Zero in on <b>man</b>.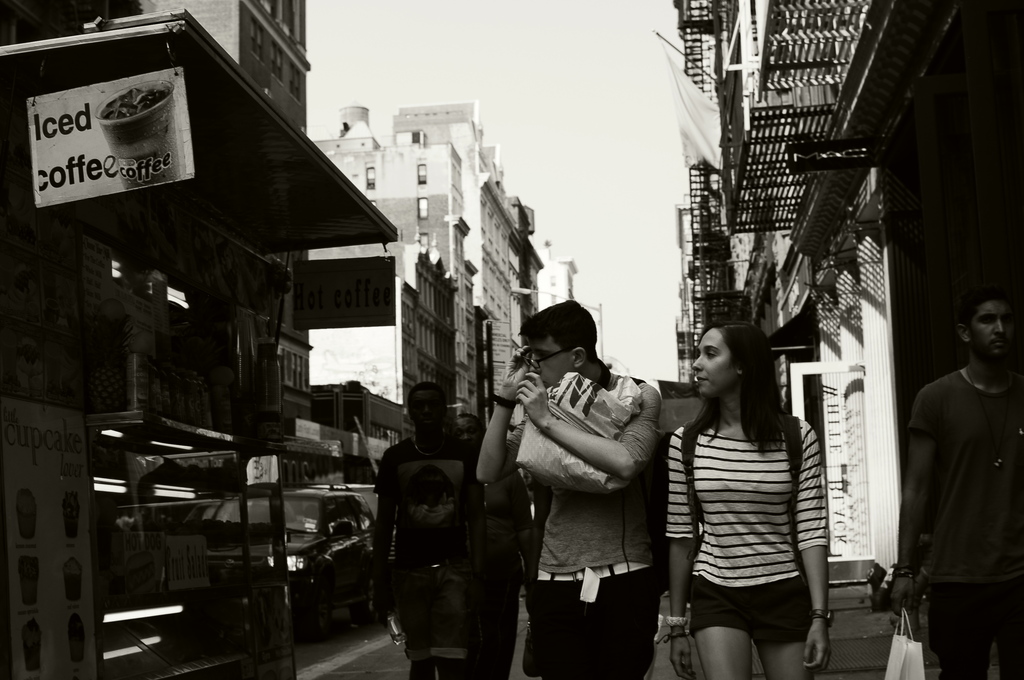
Zeroed in: bbox=(364, 376, 469, 679).
